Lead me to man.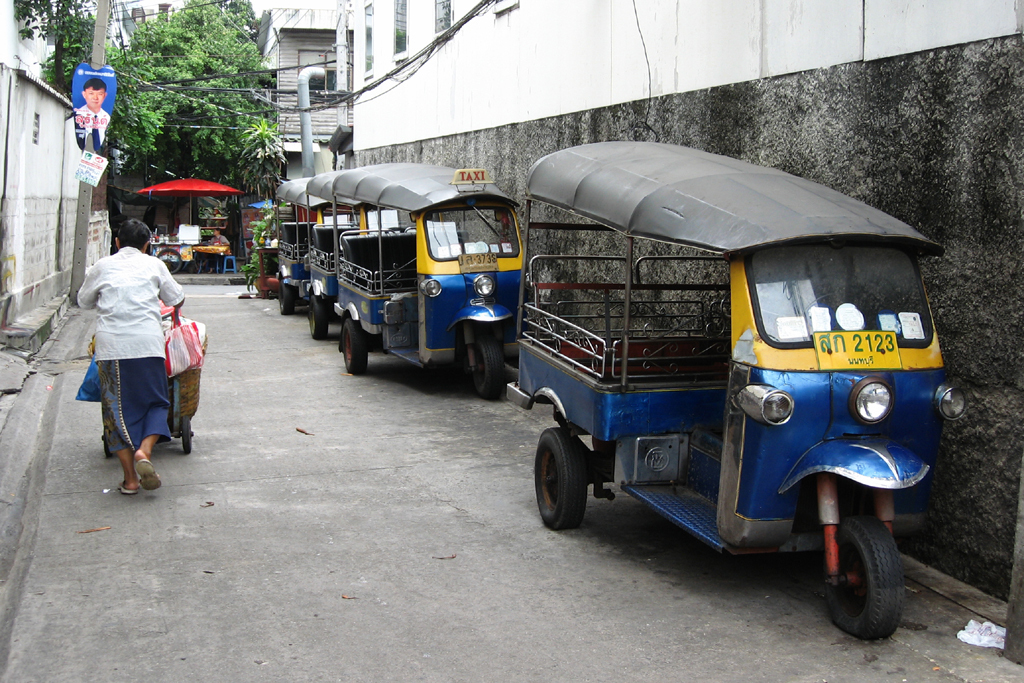
Lead to bbox=[73, 79, 107, 131].
